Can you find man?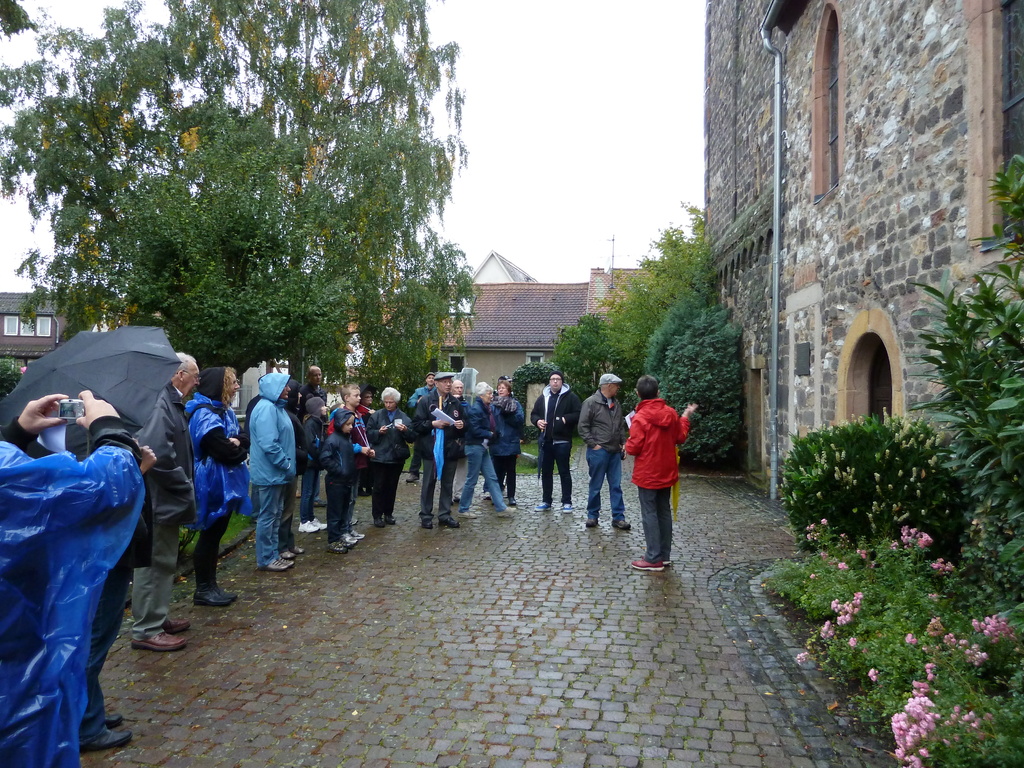
Yes, bounding box: (x1=621, y1=385, x2=702, y2=573).
